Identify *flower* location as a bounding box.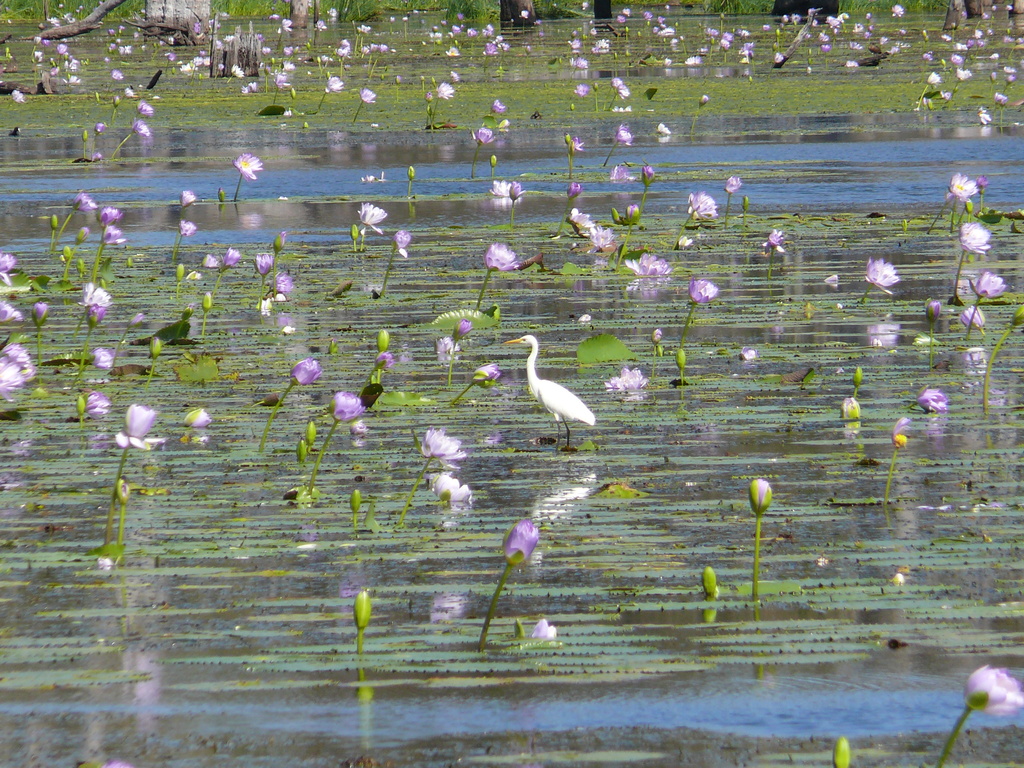
x1=185 y1=404 x2=212 y2=426.
